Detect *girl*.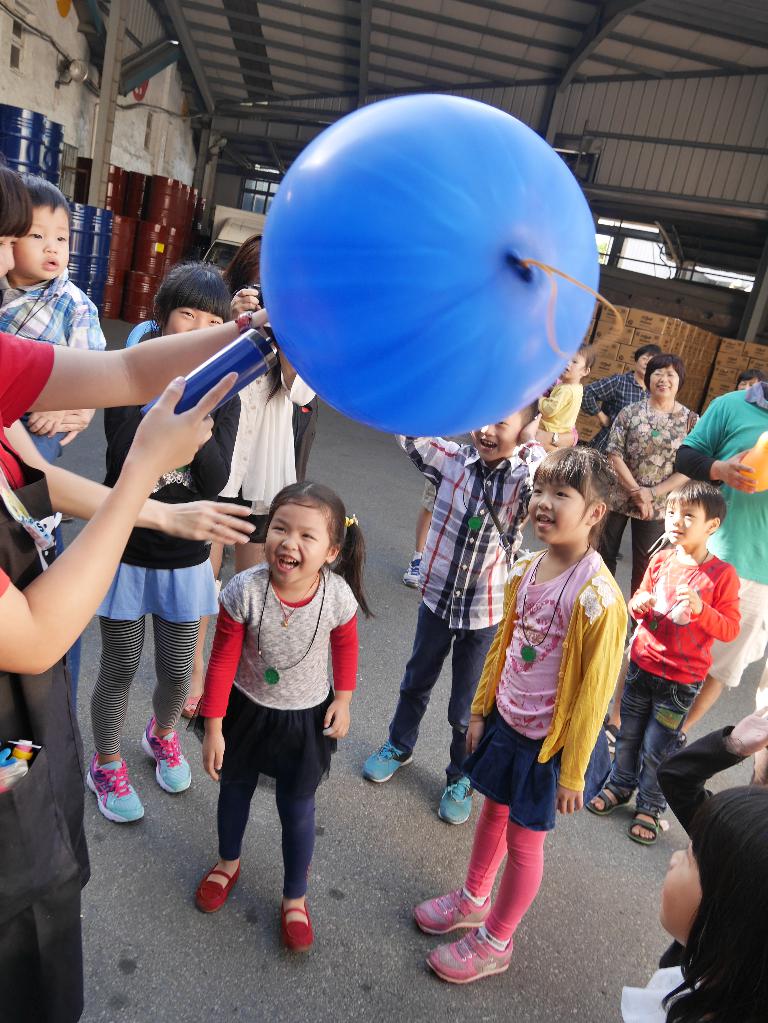
Detected at [192,481,373,957].
